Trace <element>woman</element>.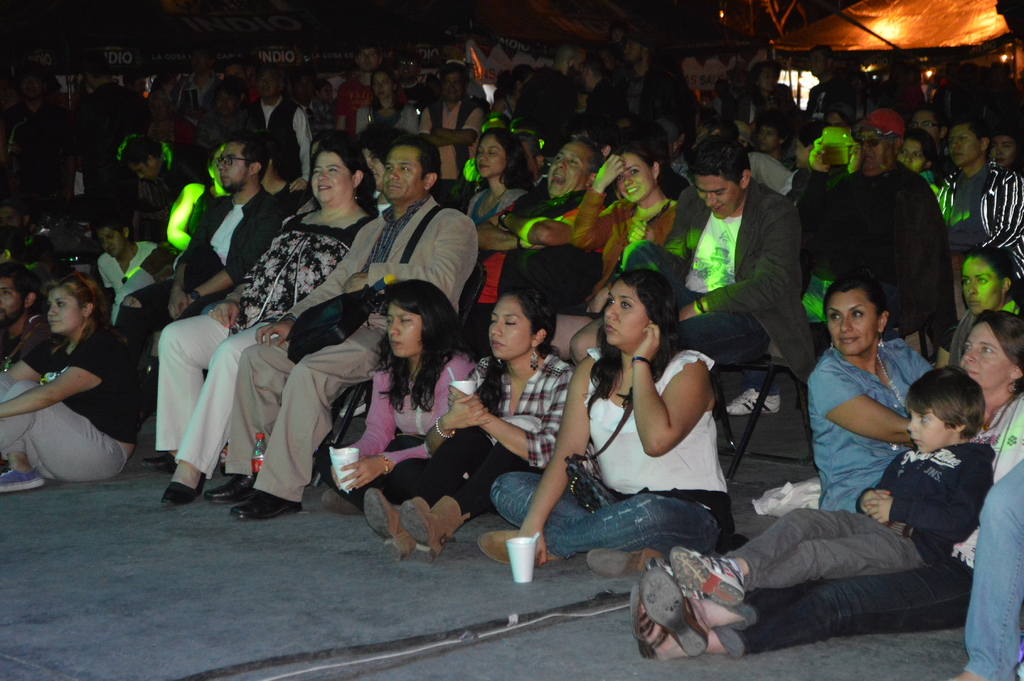
Traced to [554, 140, 678, 365].
